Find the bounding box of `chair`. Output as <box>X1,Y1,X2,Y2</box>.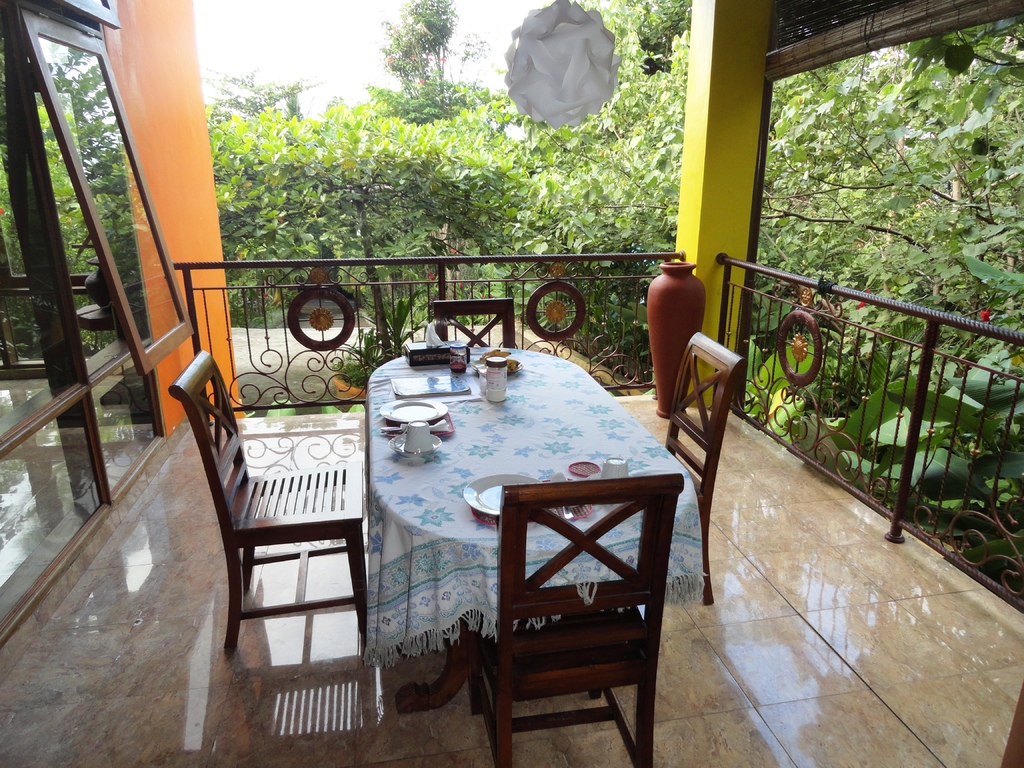
<box>172,343,372,663</box>.
